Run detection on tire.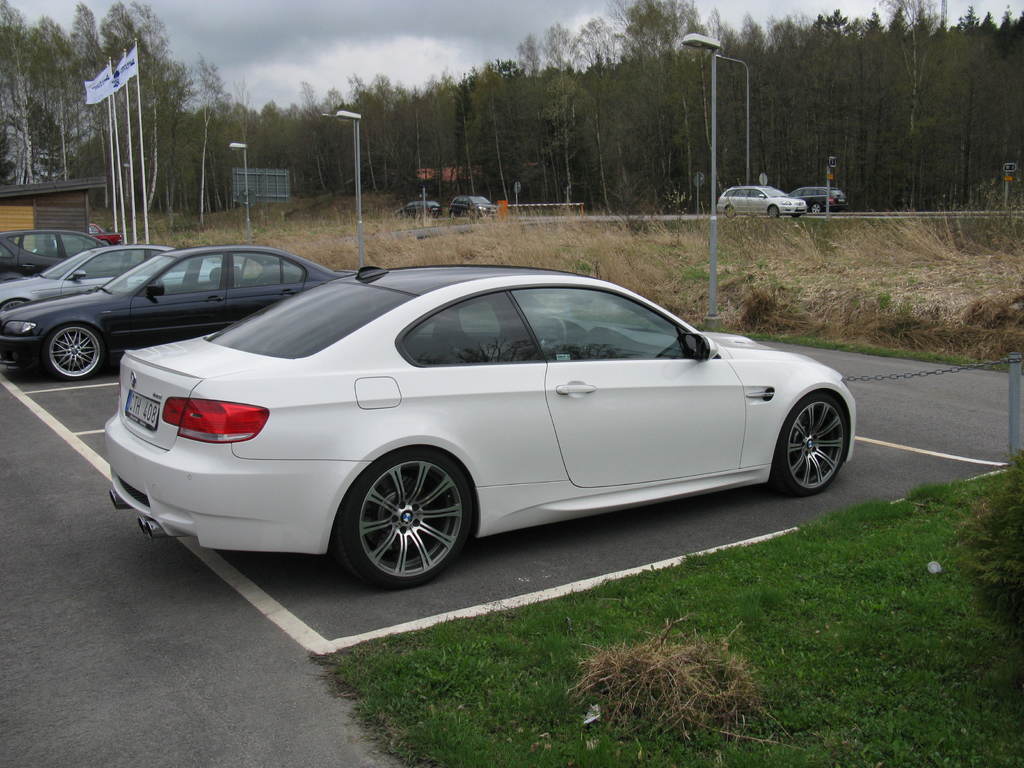
Result: 448, 211, 456, 218.
